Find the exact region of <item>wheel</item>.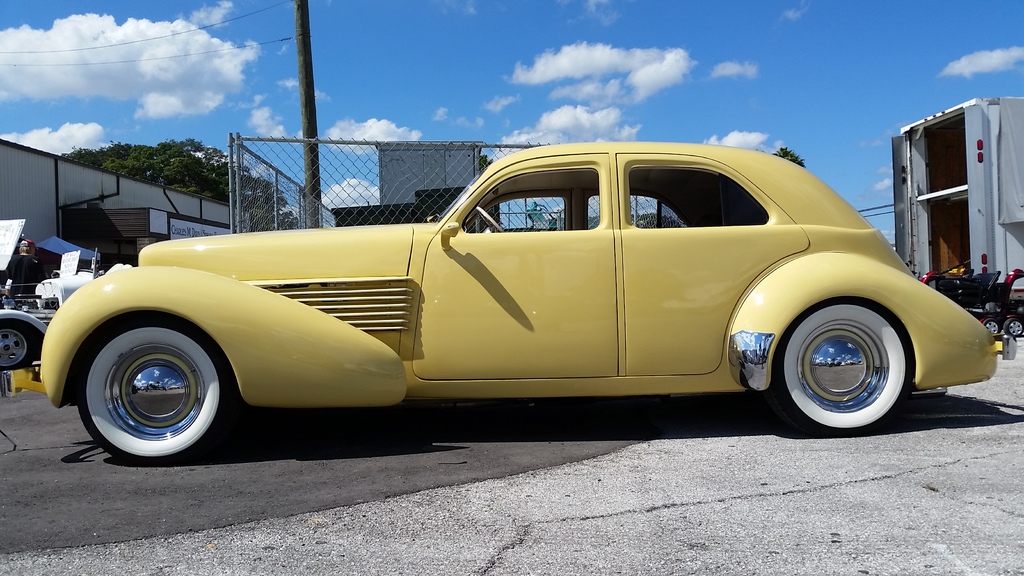
Exact region: left=476, top=207, right=501, bottom=232.
